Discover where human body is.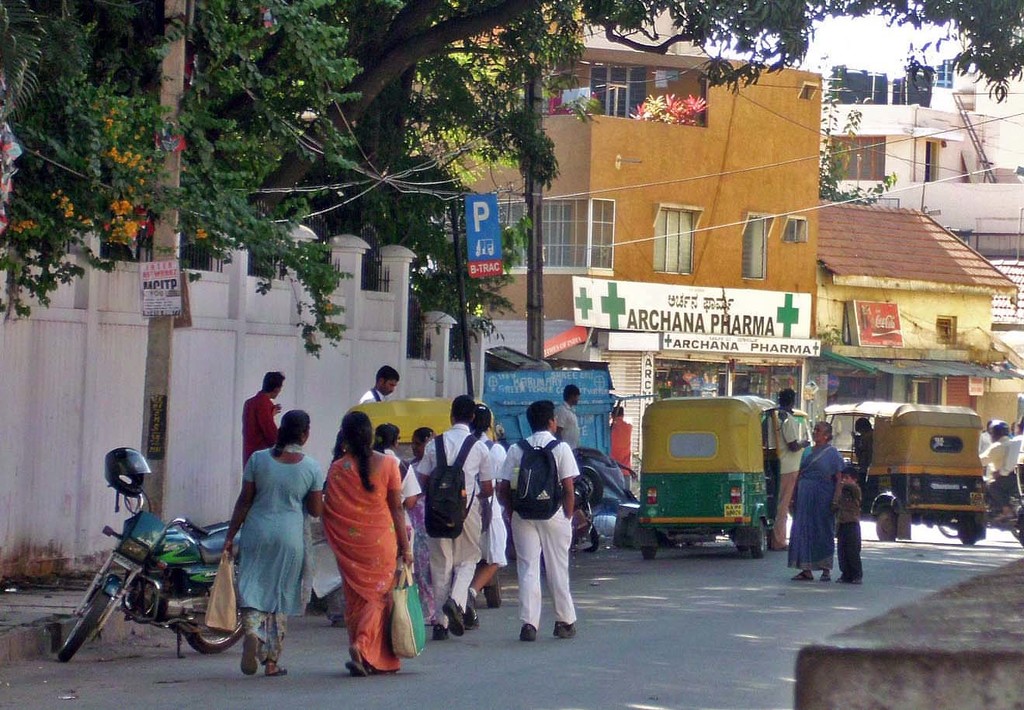
Discovered at 833,484,866,583.
